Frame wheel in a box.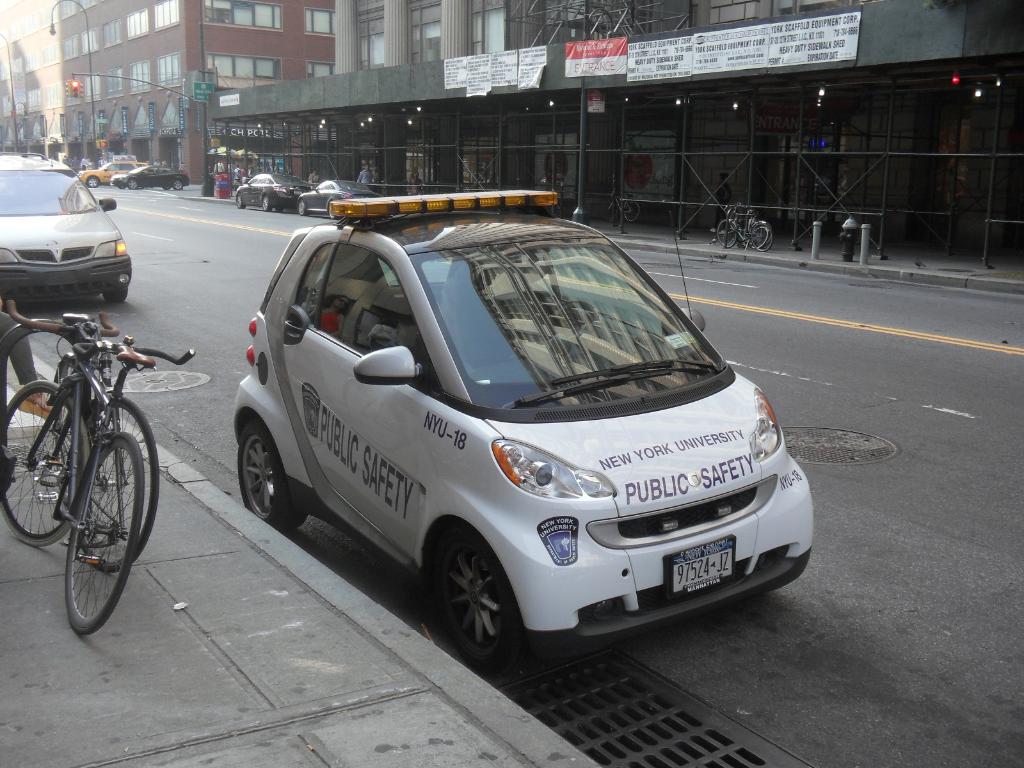
rect(325, 197, 337, 220).
